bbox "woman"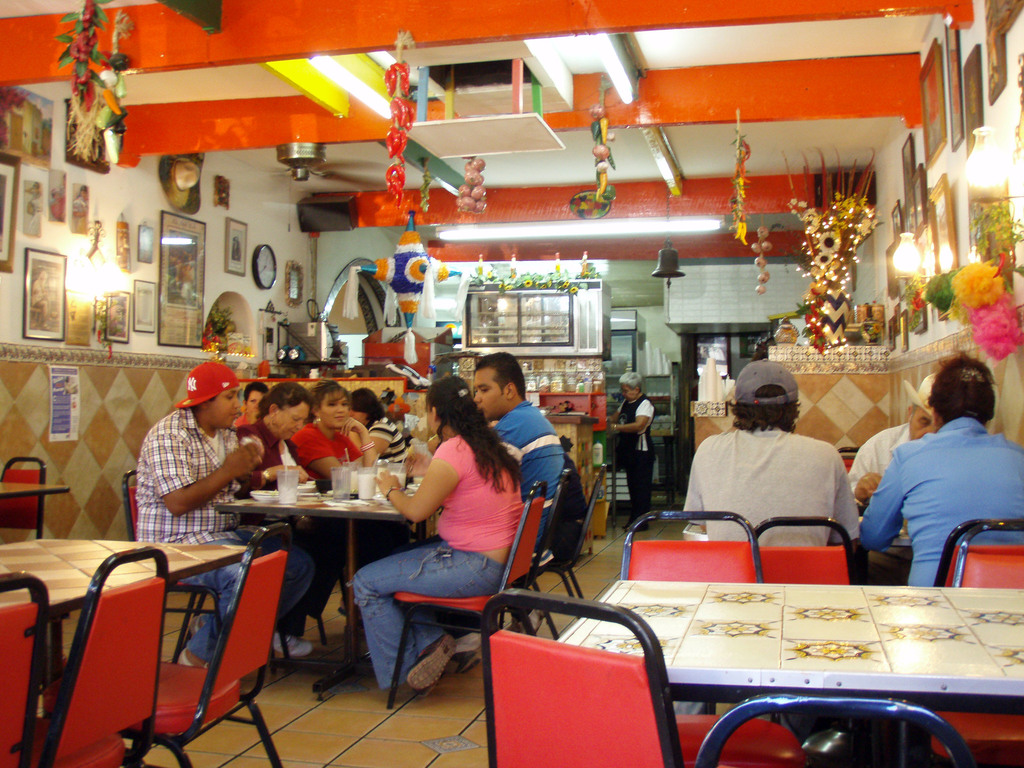
(224, 378, 321, 646)
